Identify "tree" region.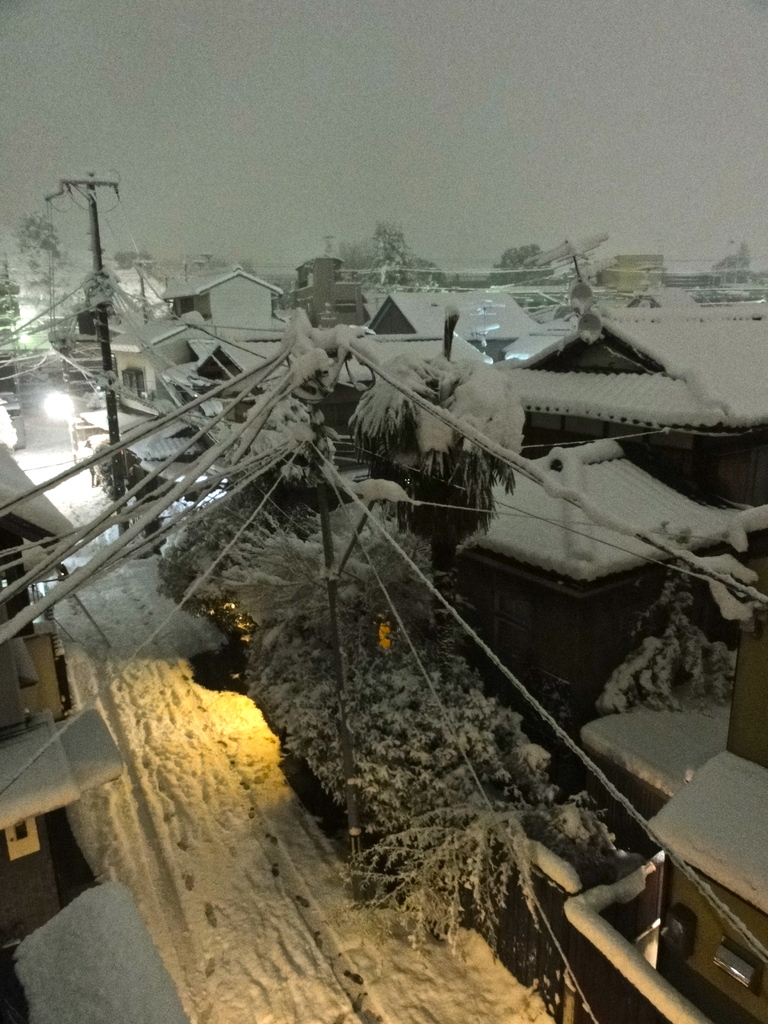
Region: 708/244/765/280.
